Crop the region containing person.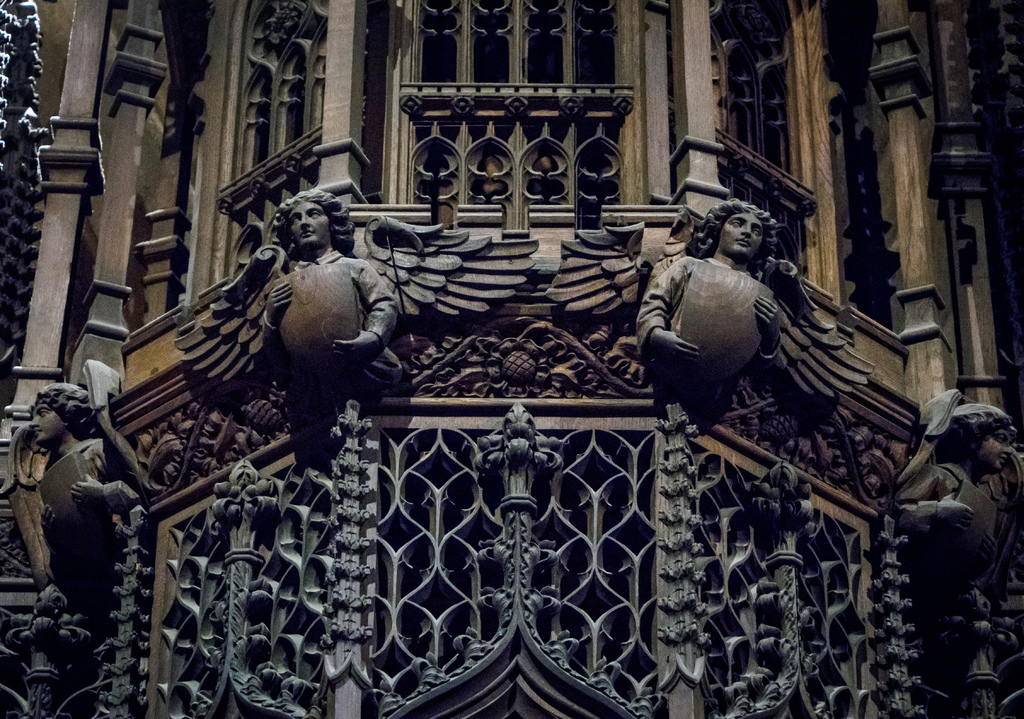
Crop region: 904 383 1023 564.
